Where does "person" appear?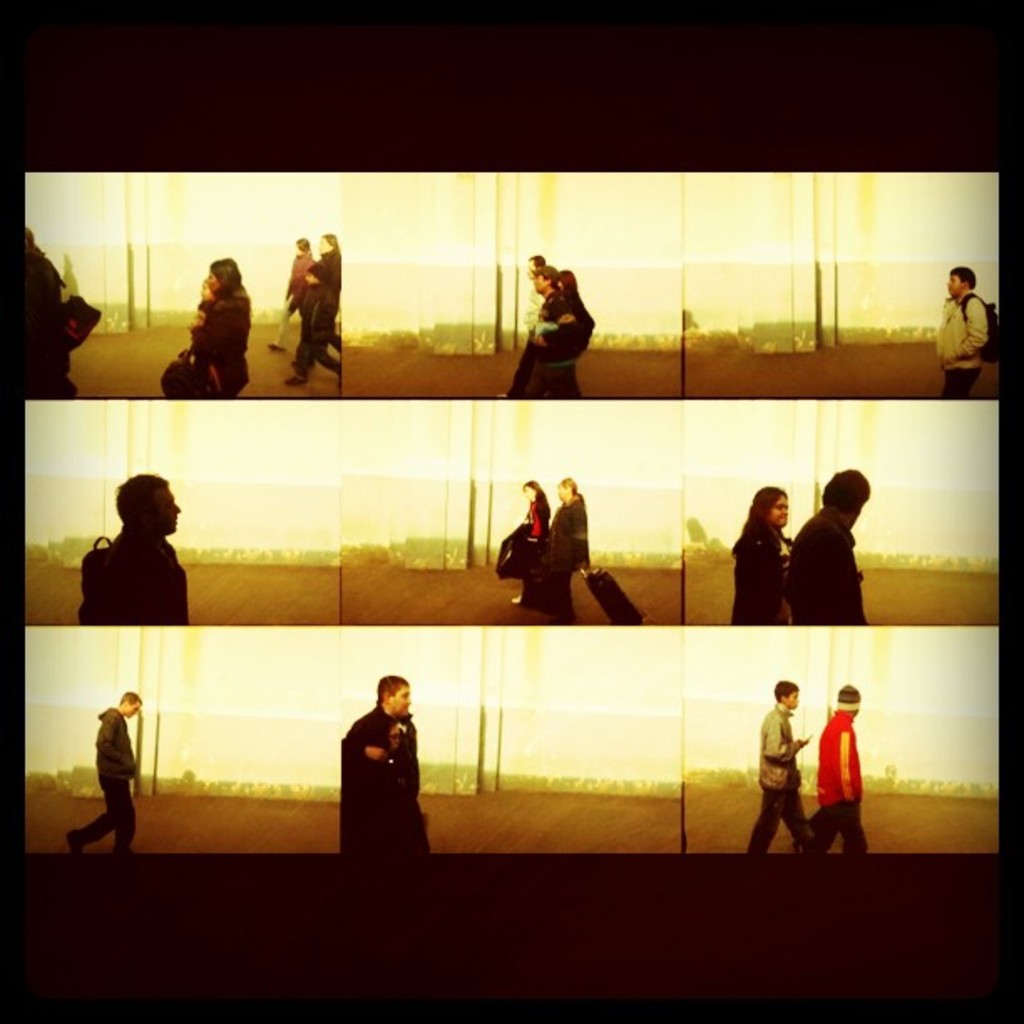
Appears at rect(542, 470, 601, 627).
